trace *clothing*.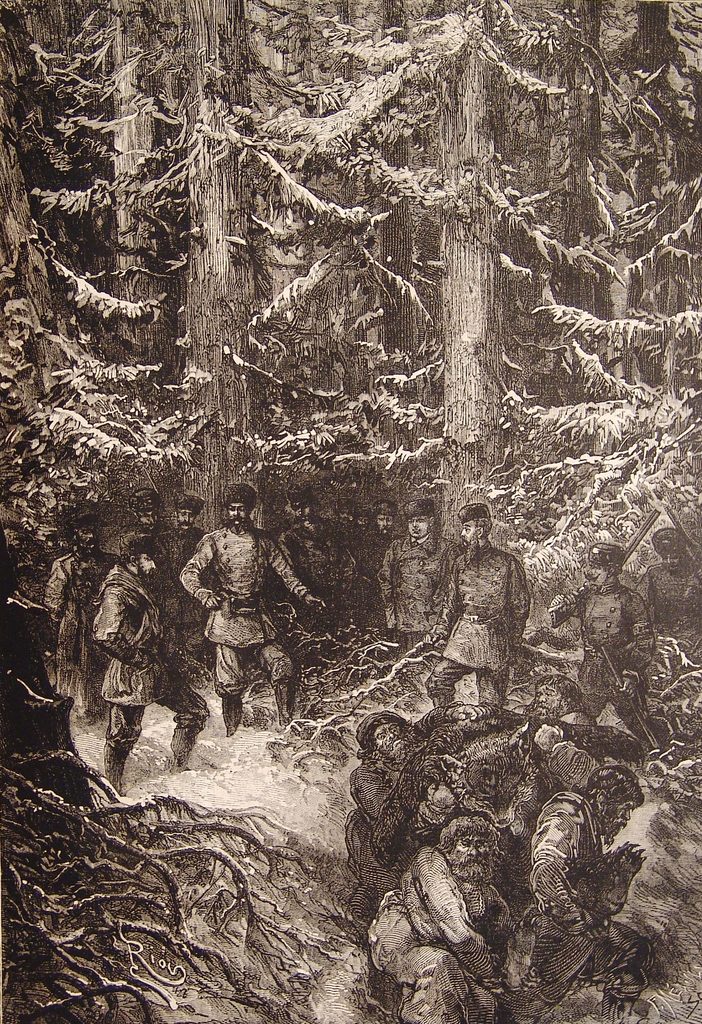
Traced to left=180, top=524, right=312, bottom=697.
